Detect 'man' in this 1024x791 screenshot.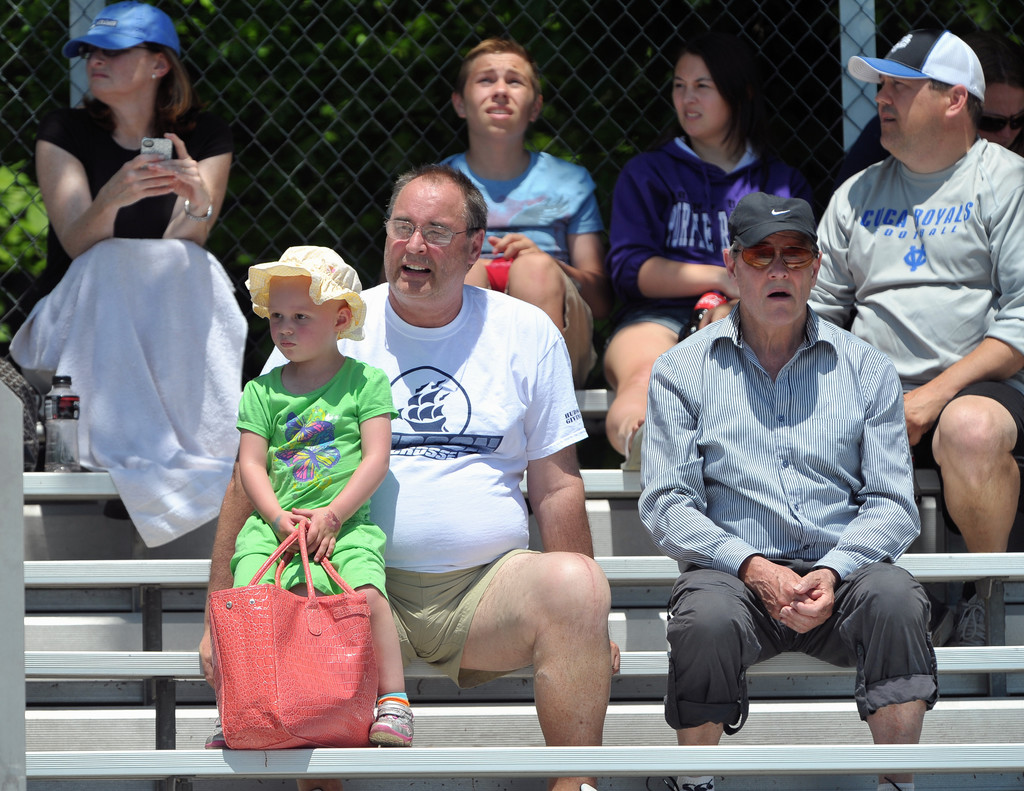
Detection: 204,163,634,790.
